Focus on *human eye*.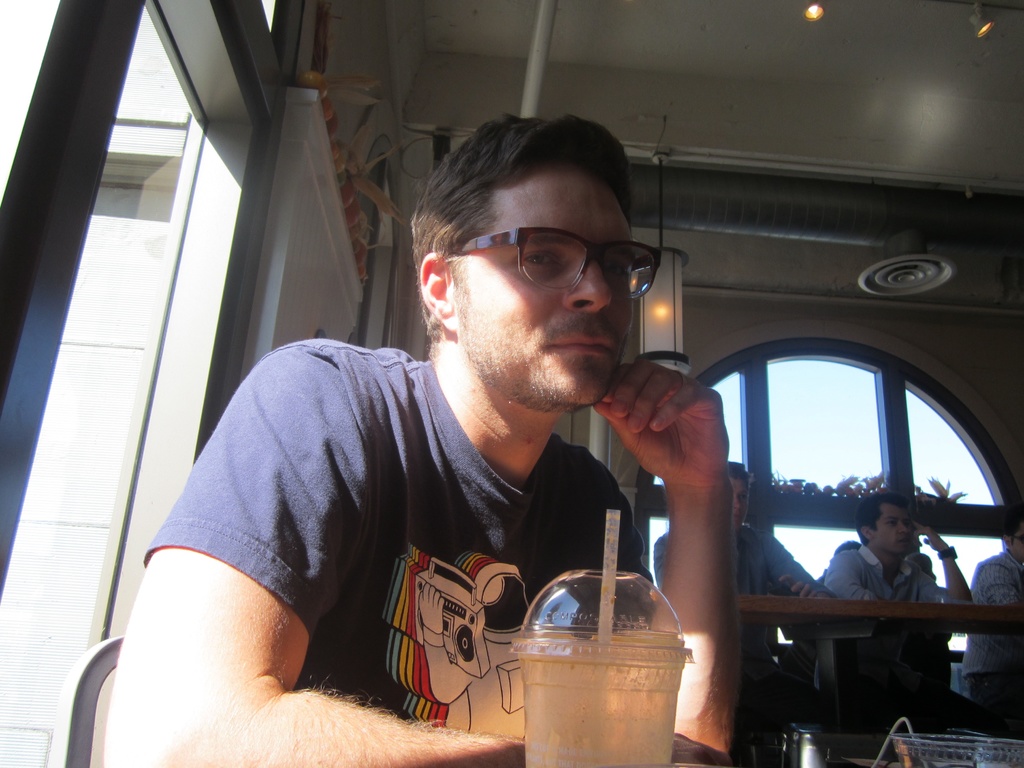
Focused at {"x1": 902, "y1": 522, "x2": 909, "y2": 531}.
